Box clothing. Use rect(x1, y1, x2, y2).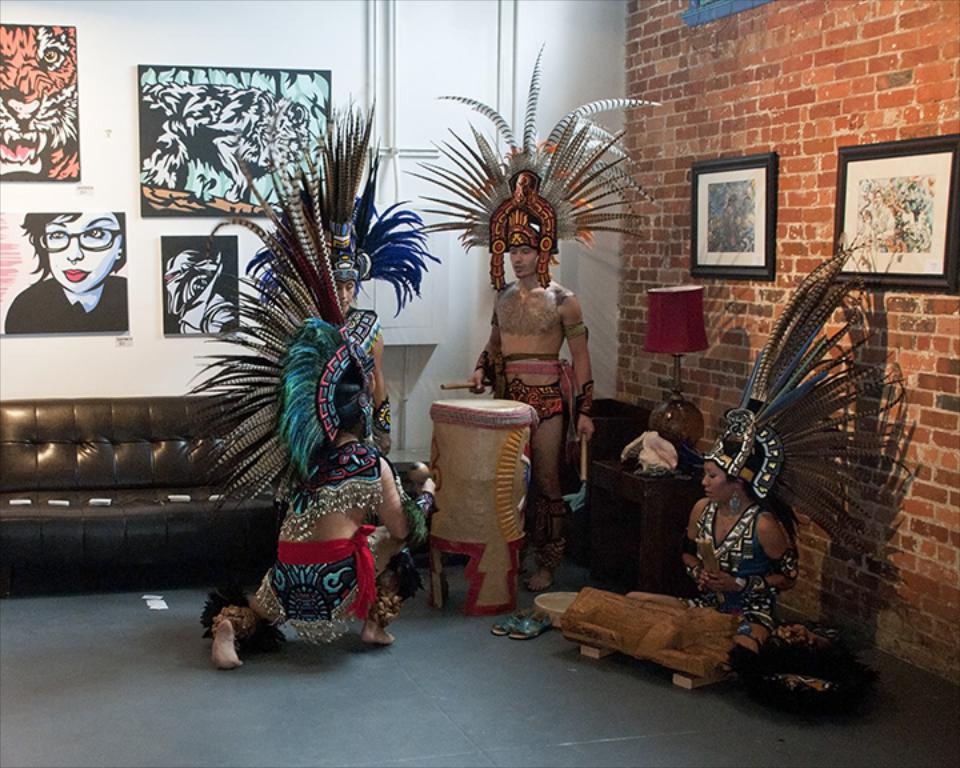
rect(339, 300, 385, 384).
